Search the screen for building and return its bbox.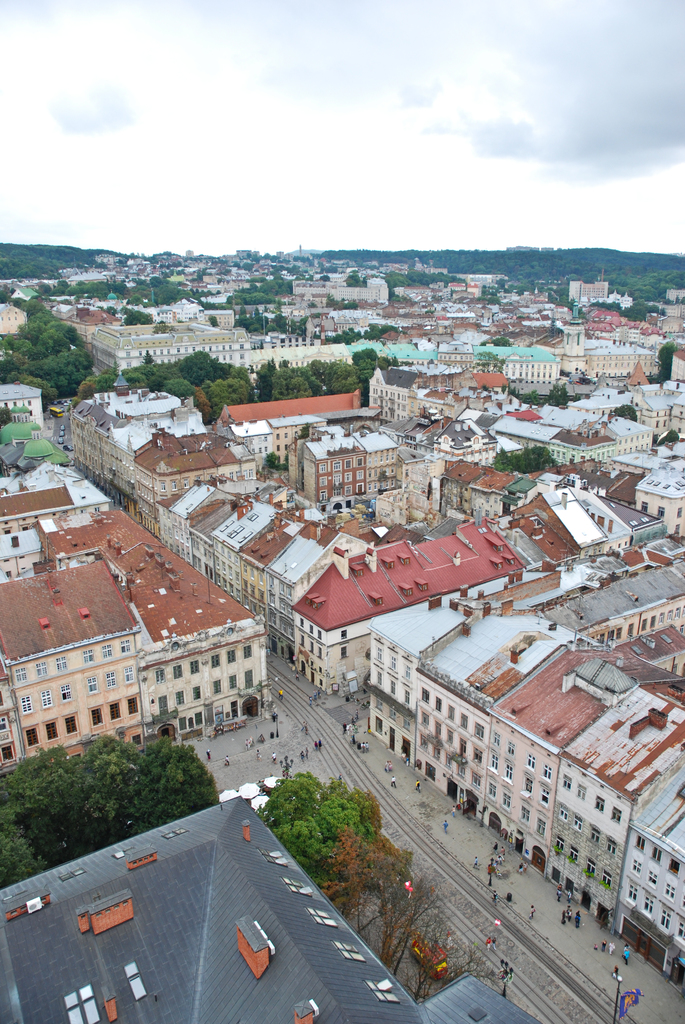
Found: locate(0, 792, 542, 1023).
